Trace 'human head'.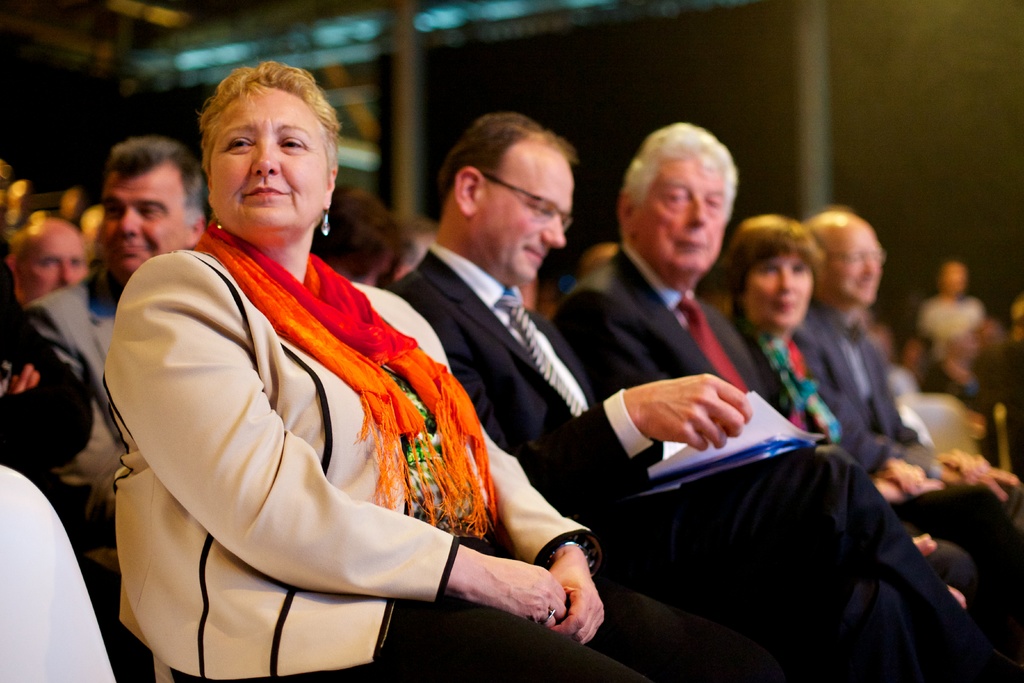
Traced to box=[934, 262, 971, 300].
